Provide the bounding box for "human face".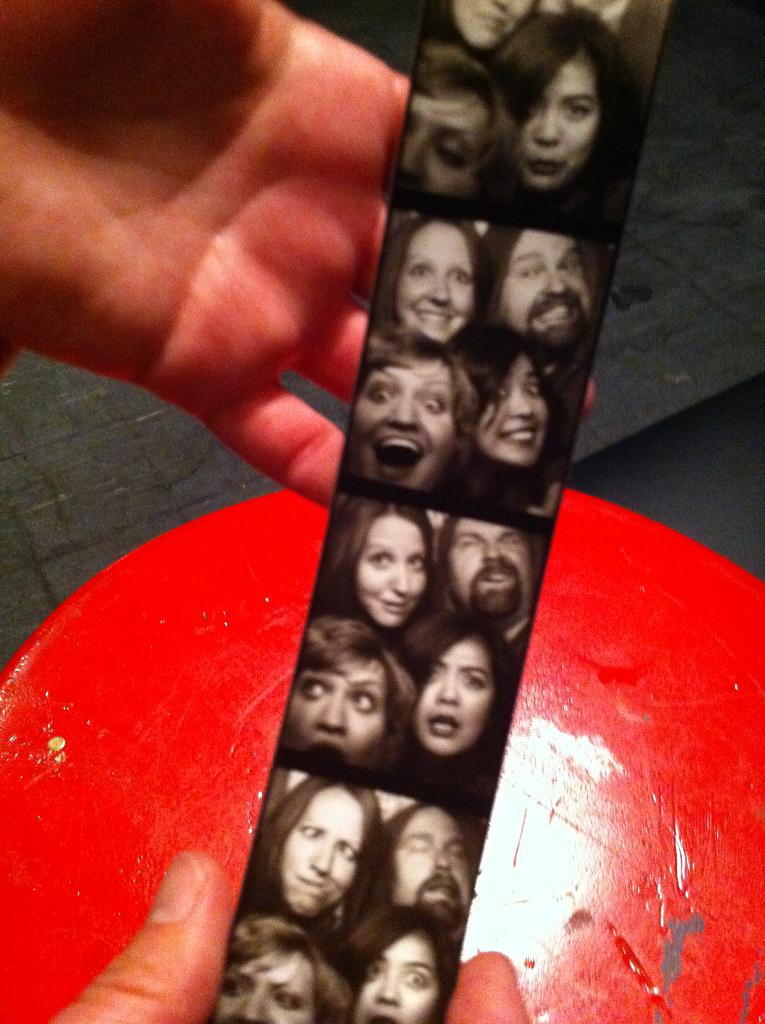
(352, 925, 434, 1023).
